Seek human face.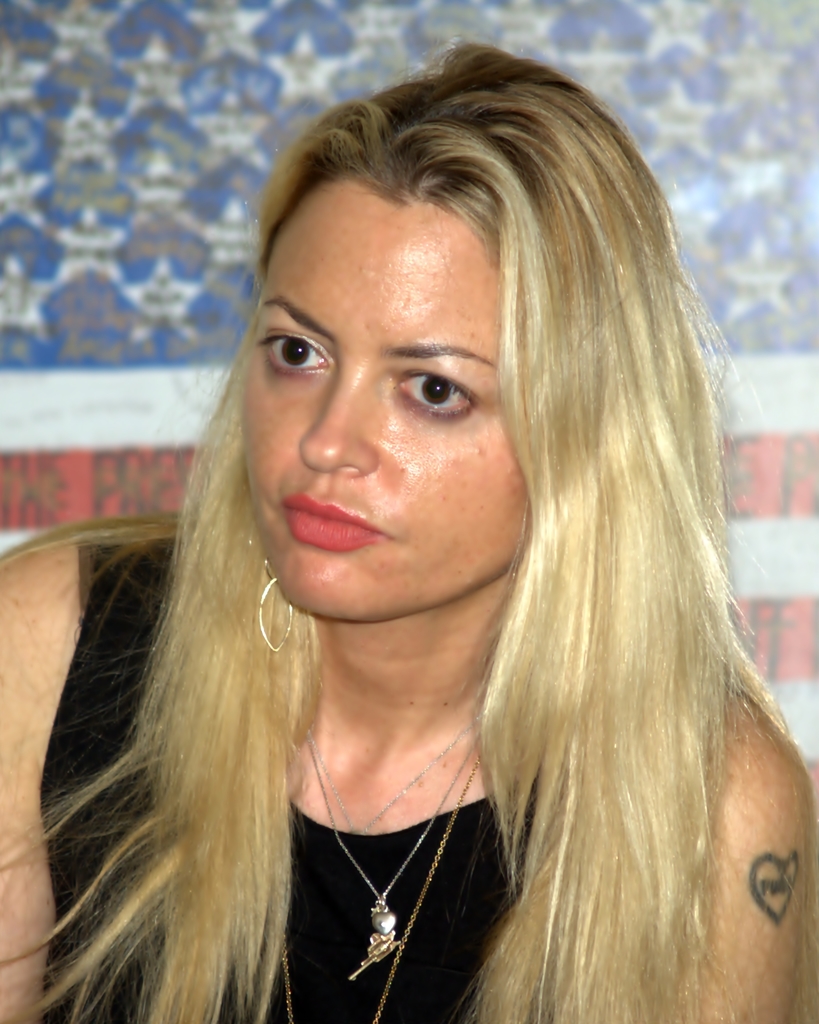
[239, 172, 531, 620].
